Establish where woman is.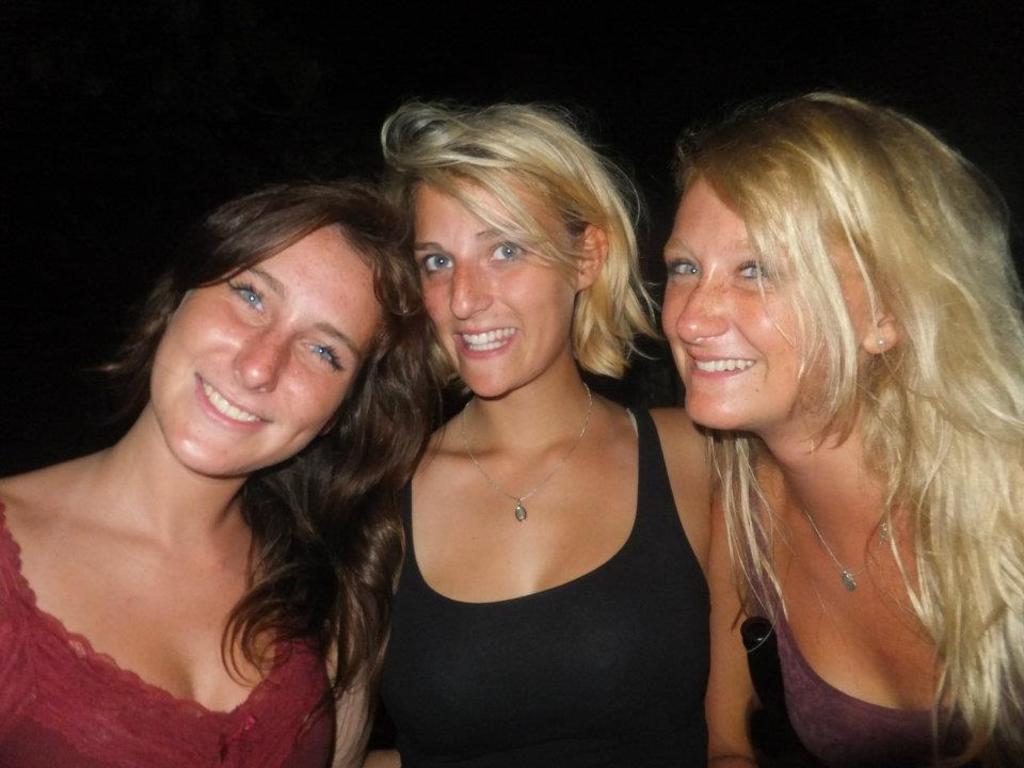
Established at (0, 178, 445, 767).
